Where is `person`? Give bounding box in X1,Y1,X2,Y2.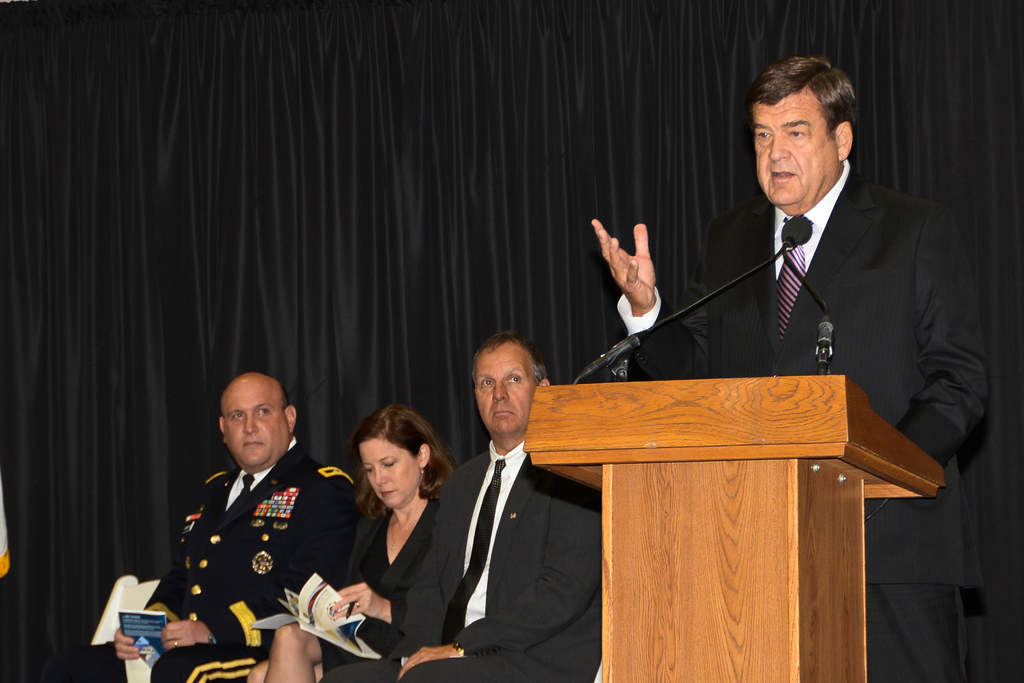
112,372,359,682.
